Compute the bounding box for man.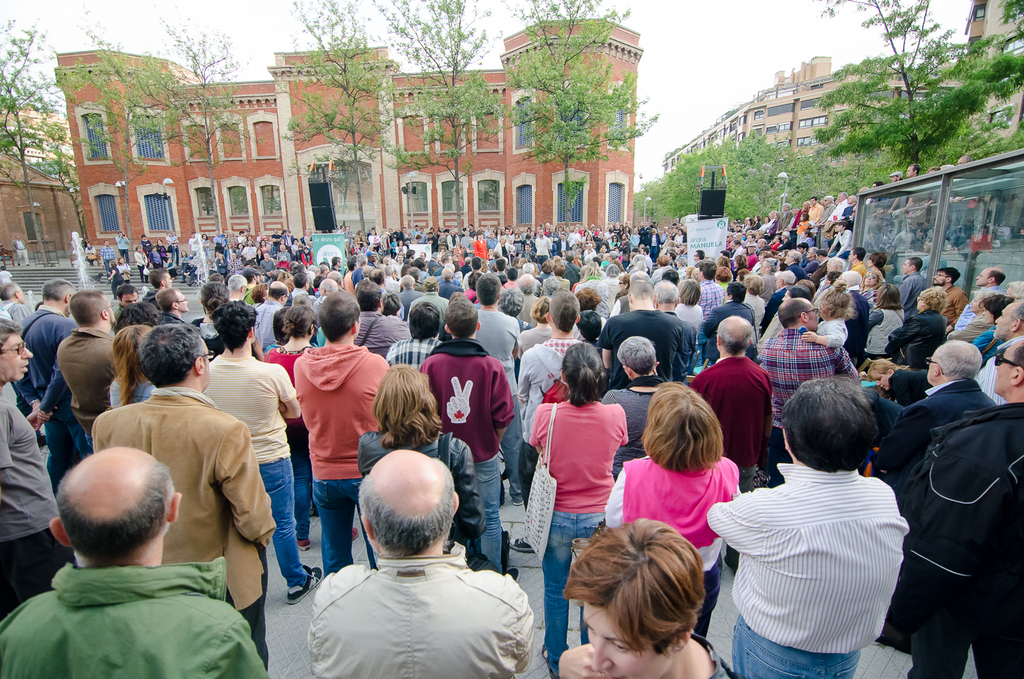
(left=201, top=299, right=319, bottom=597).
